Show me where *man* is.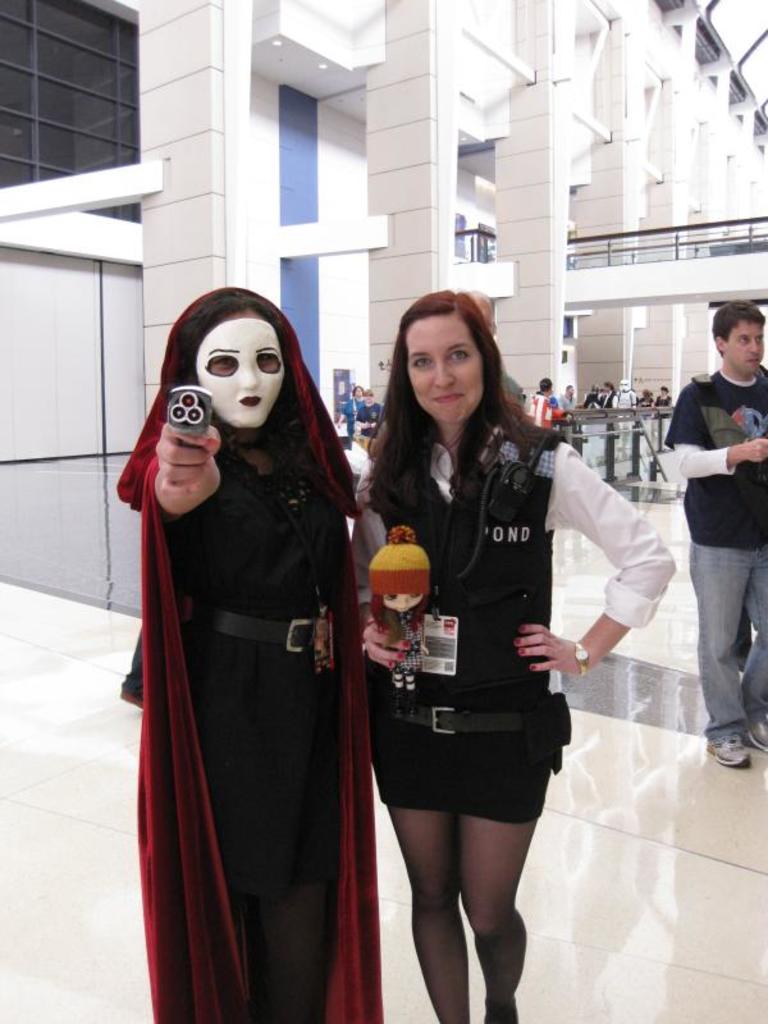
*man* is at <region>666, 282, 762, 731</region>.
